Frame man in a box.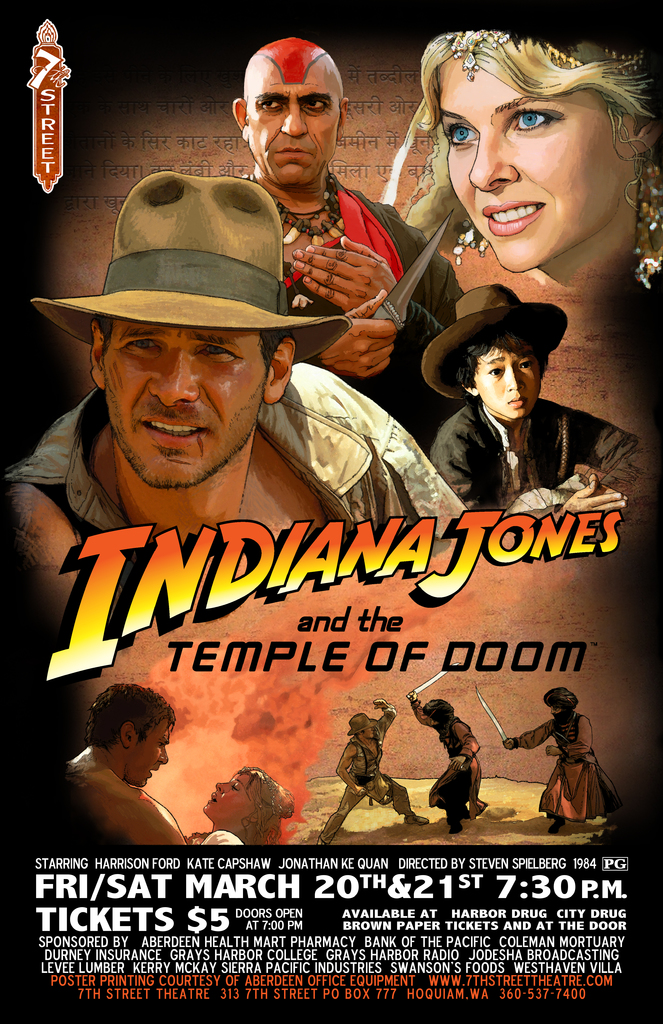
box(229, 41, 462, 455).
